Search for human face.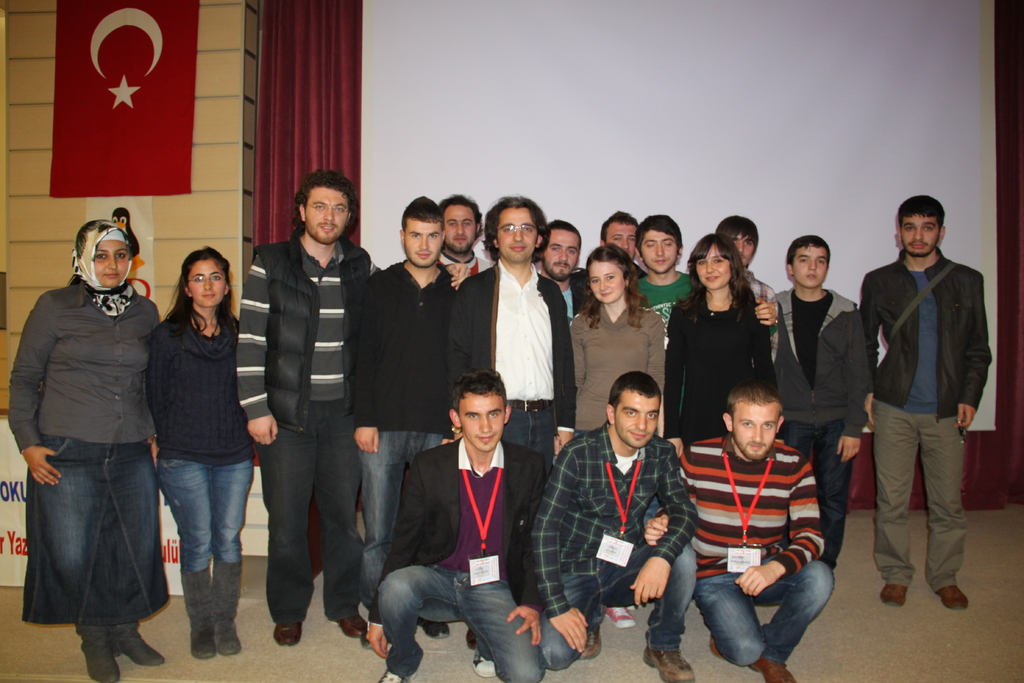
Found at detection(692, 247, 728, 288).
